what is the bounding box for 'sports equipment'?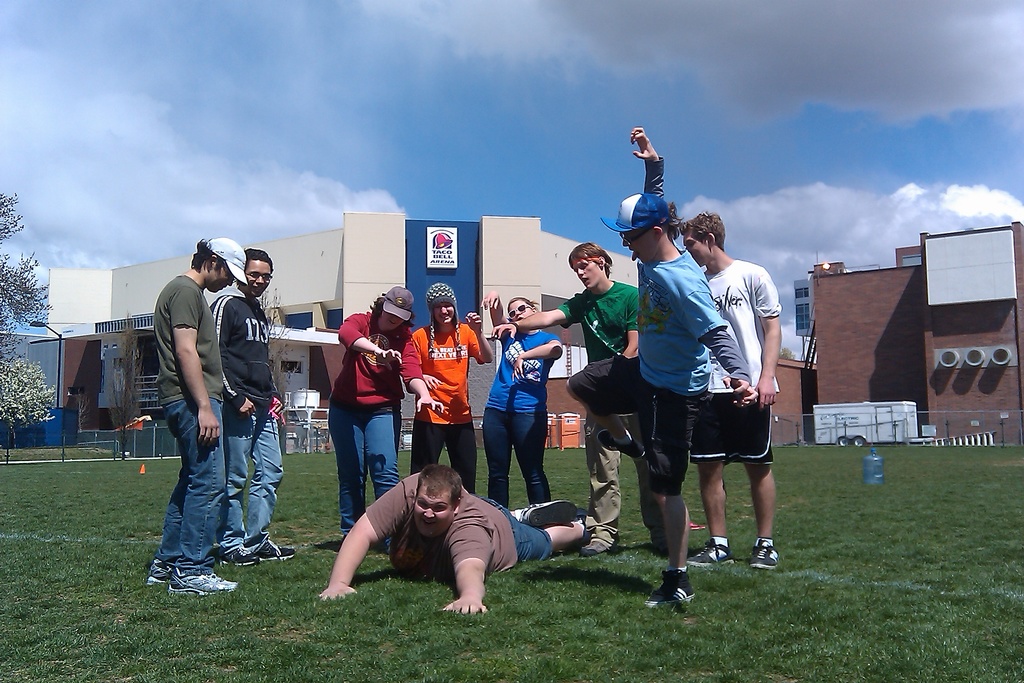
x1=745 y1=543 x2=776 y2=566.
